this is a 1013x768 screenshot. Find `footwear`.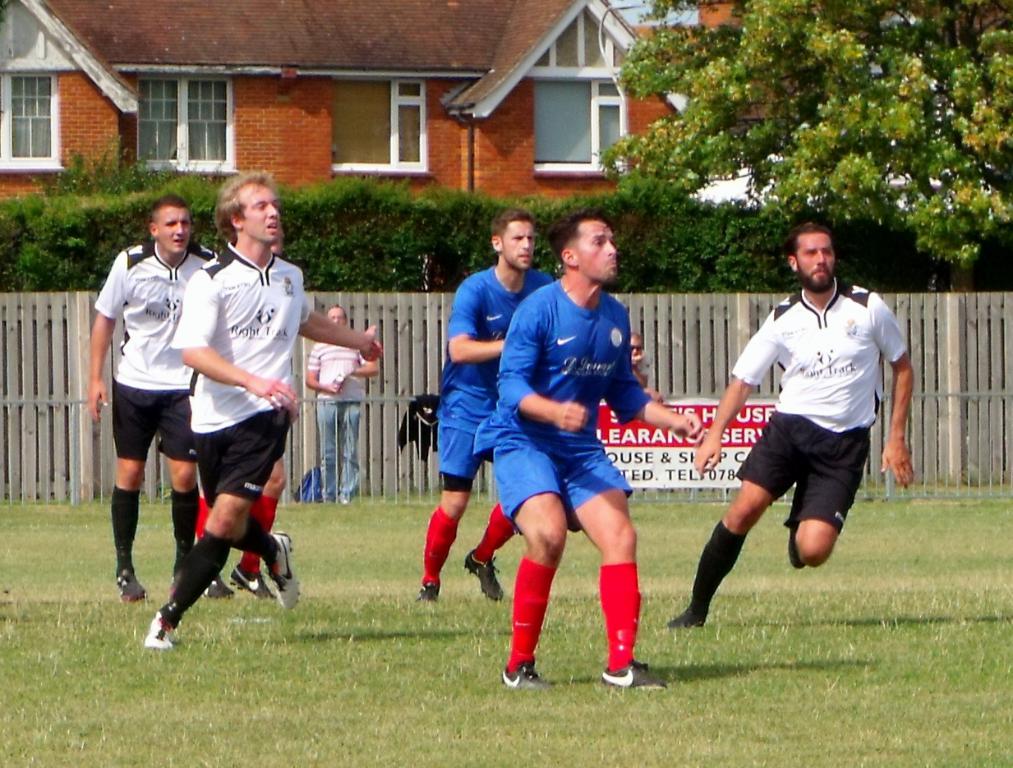
Bounding box: (x1=594, y1=655, x2=665, y2=697).
